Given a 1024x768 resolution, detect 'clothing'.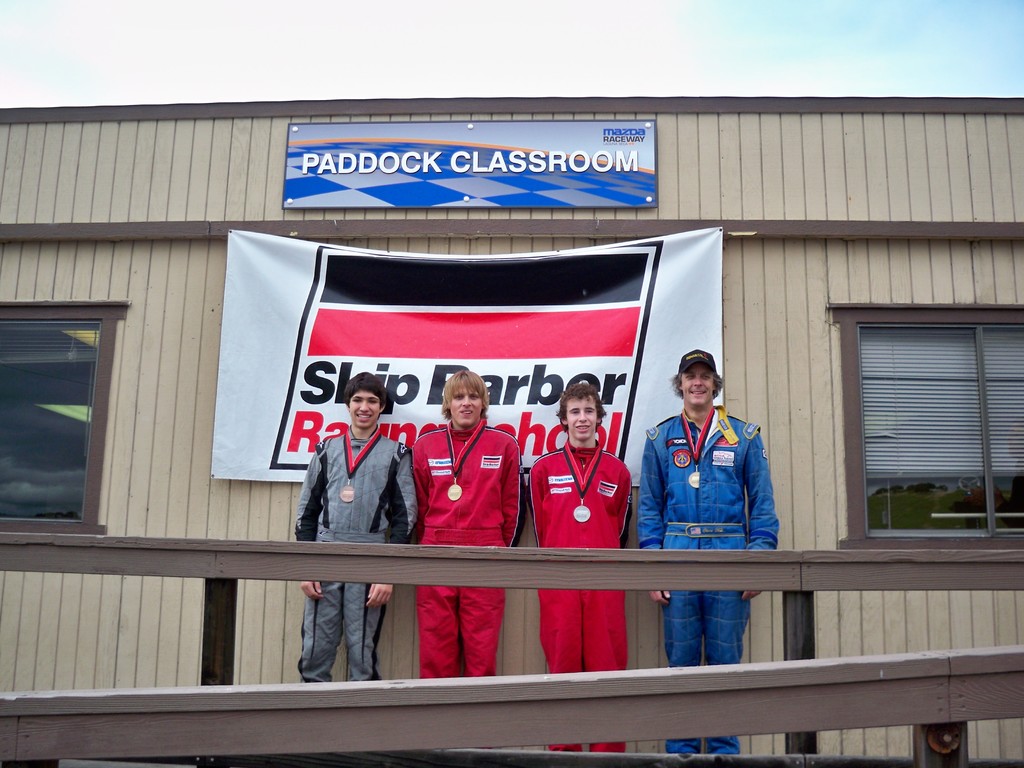
left=526, top=437, right=639, bottom=756.
